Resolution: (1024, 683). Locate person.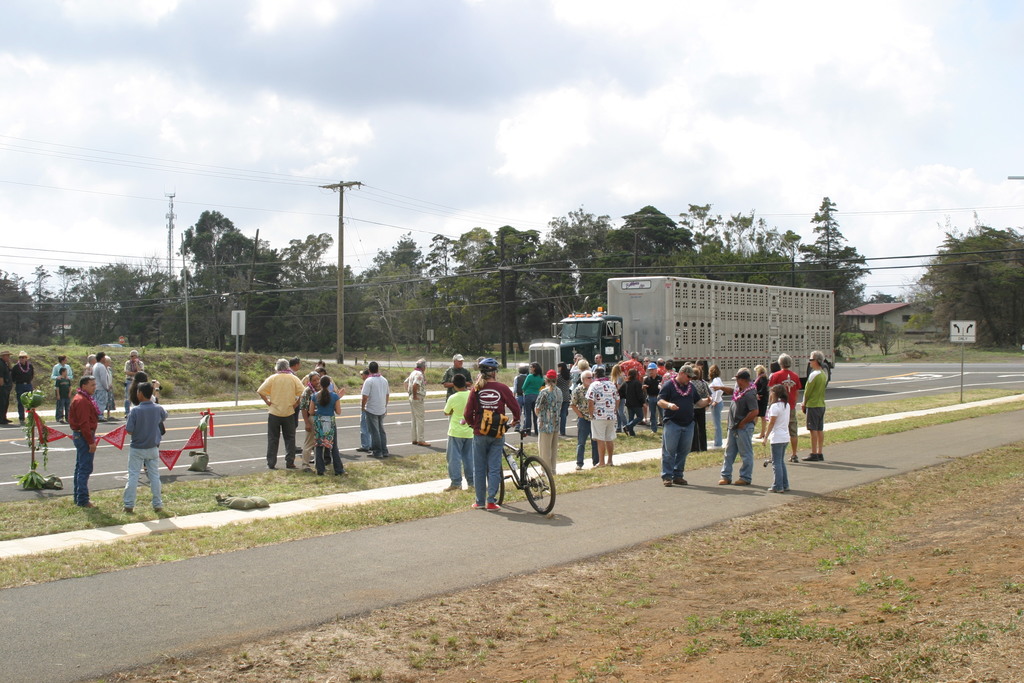
BBox(63, 375, 111, 506).
